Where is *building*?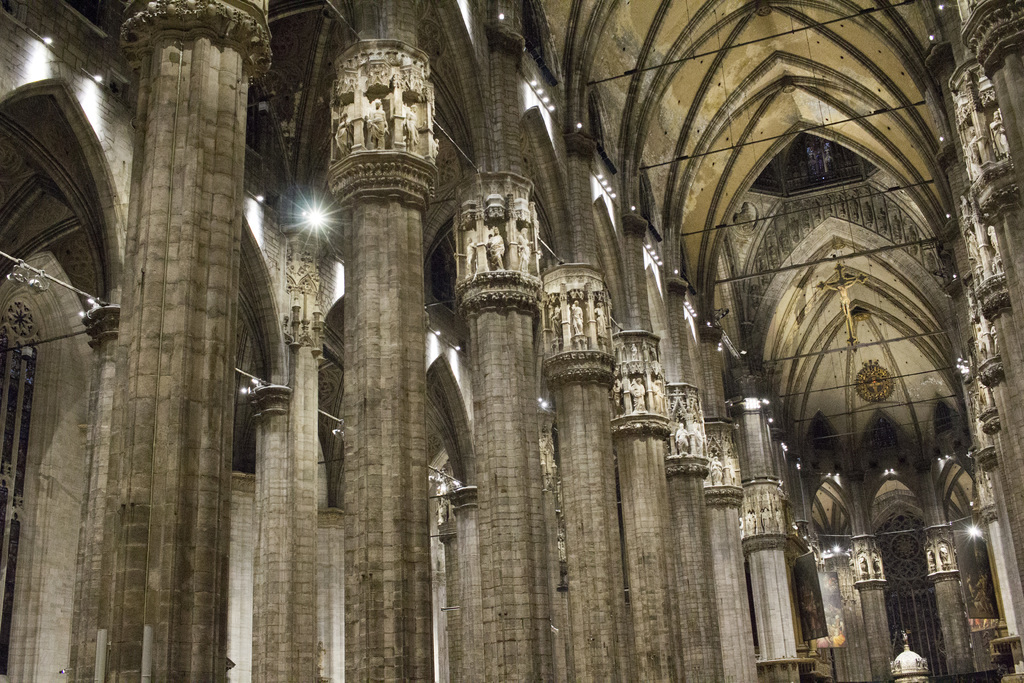
region(0, 0, 1023, 682).
